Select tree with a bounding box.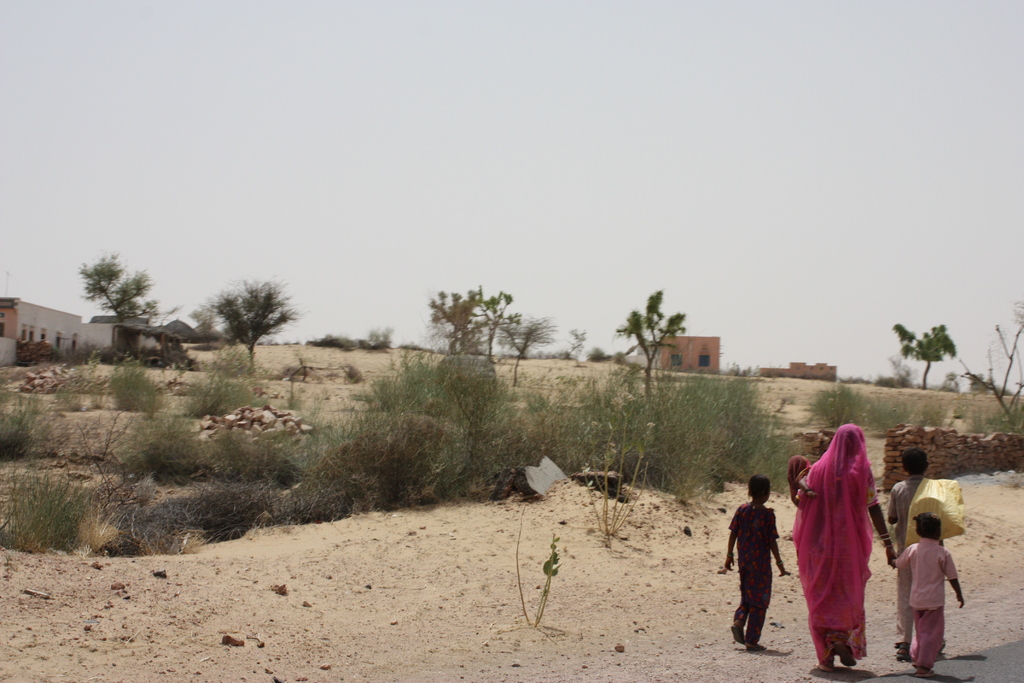
(x1=616, y1=290, x2=689, y2=403).
